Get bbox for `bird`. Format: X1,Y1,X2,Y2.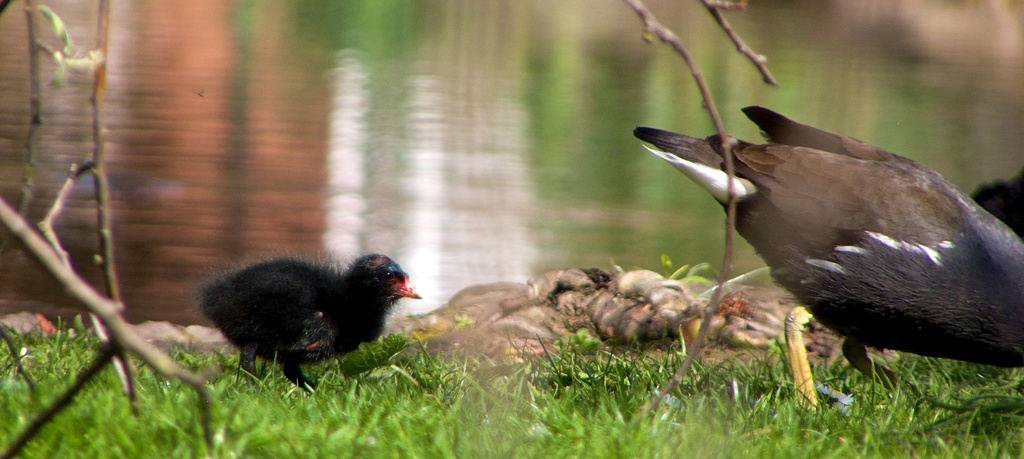
191,241,424,395.
